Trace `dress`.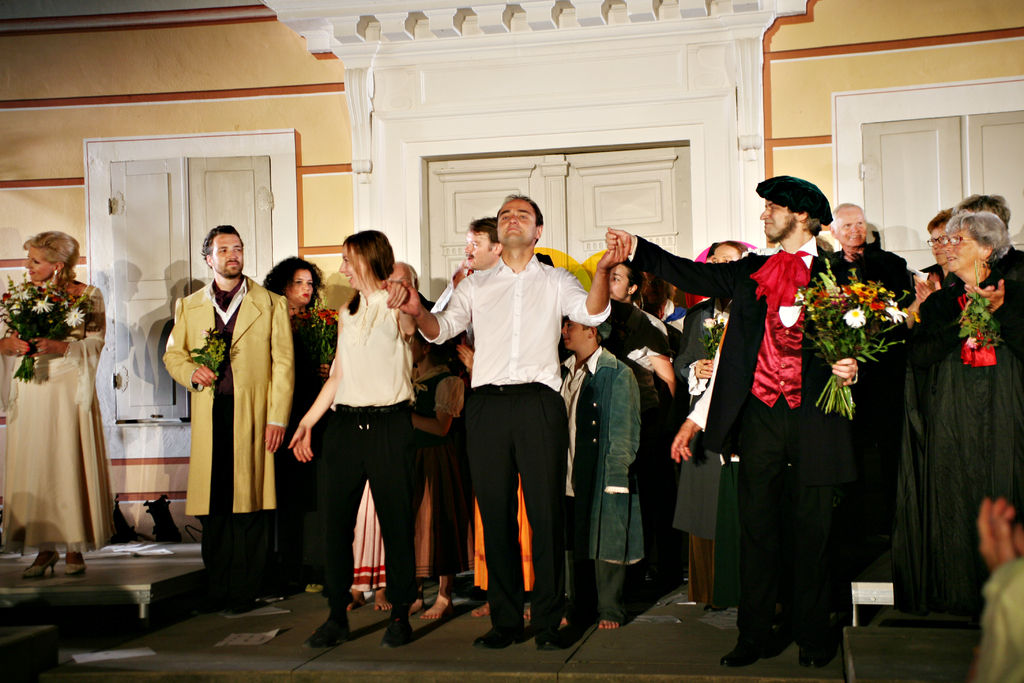
Traced to <box>268,310,338,600</box>.
